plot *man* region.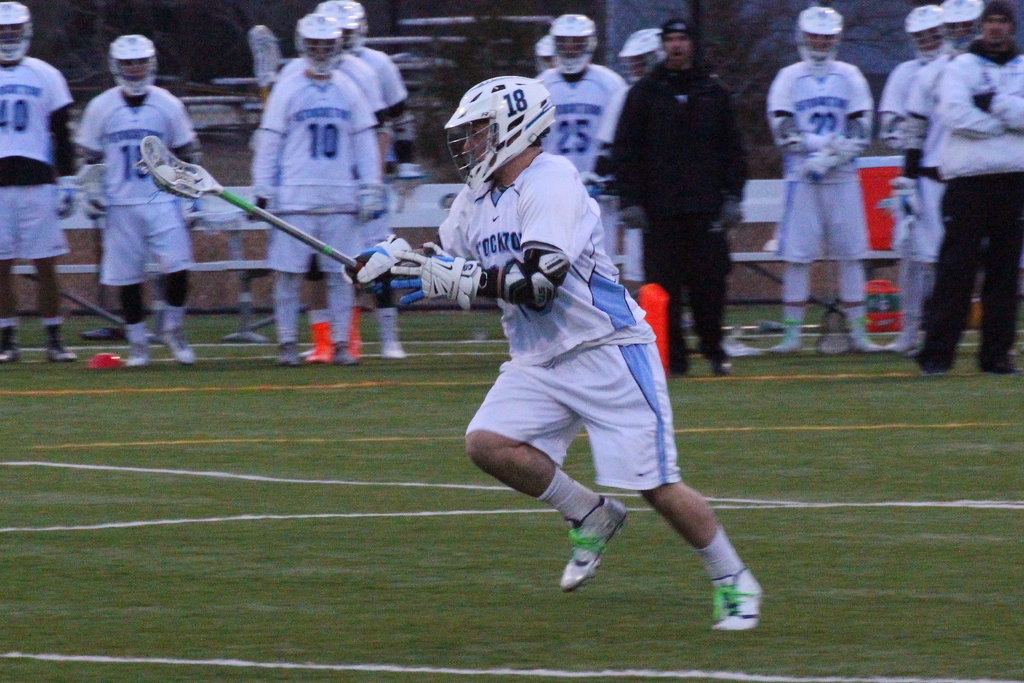
Plotted at (left=769, top=4, right=892, bottom=350).
